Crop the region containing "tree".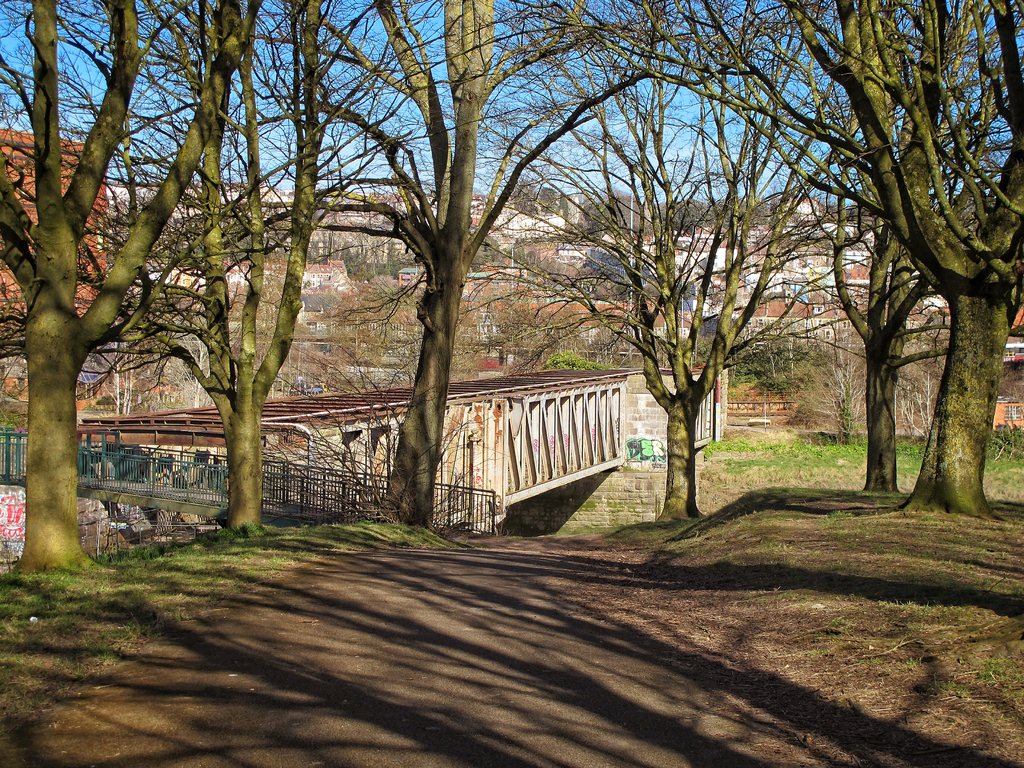
Crop region: Rect(98, 266, 289, 409).
